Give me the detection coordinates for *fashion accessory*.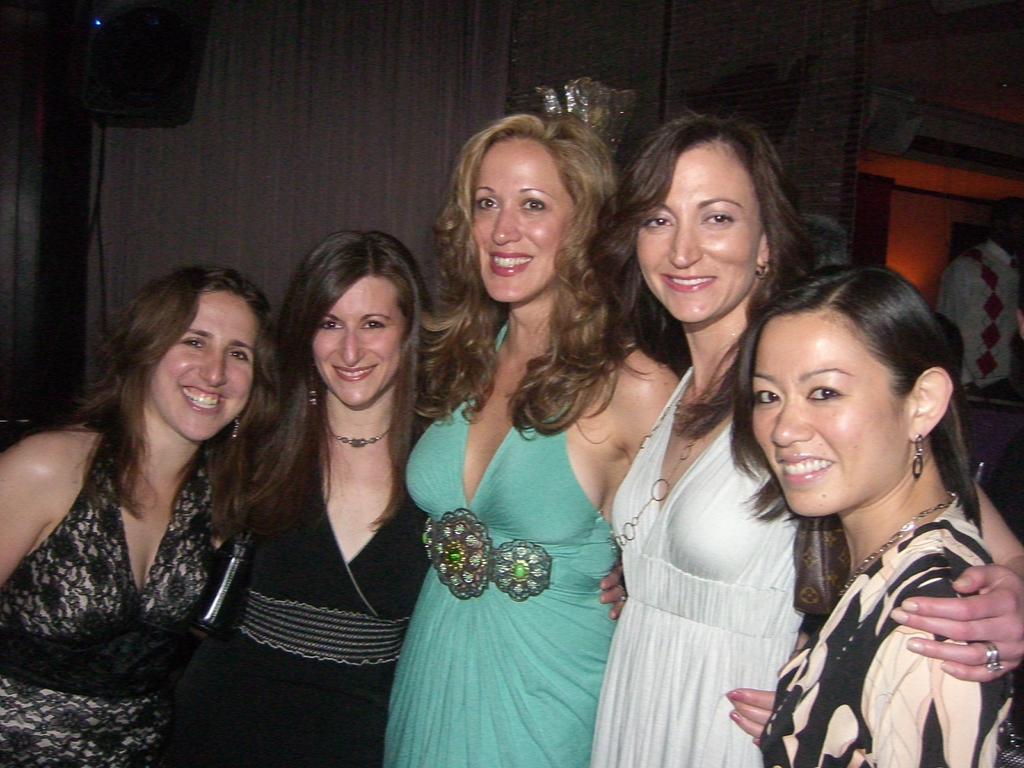
(613,379,703,548).
